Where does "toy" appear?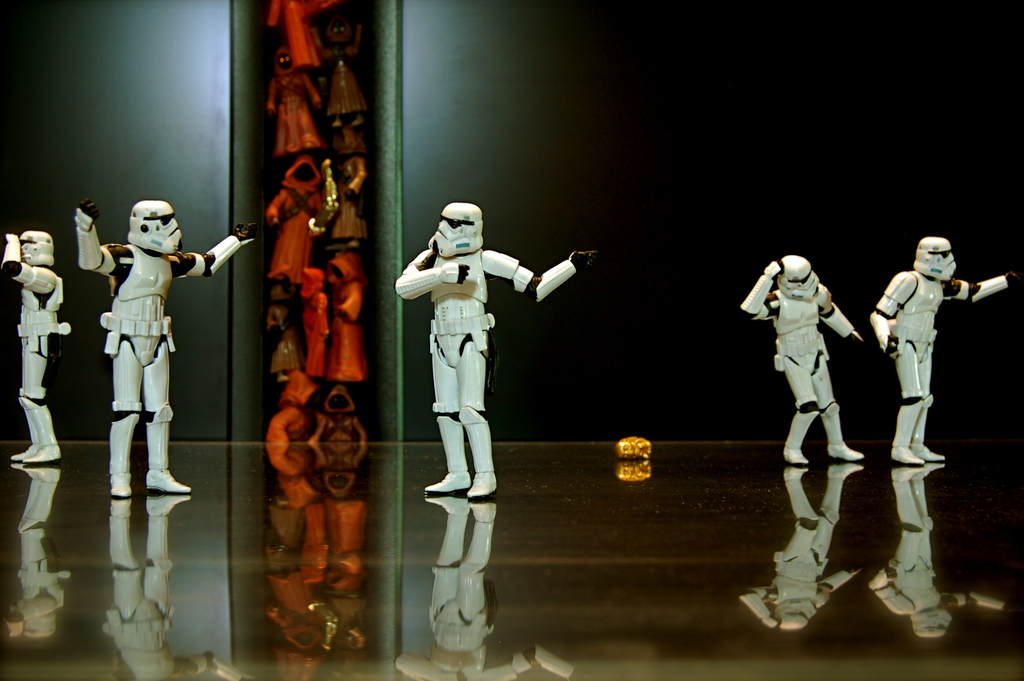
Appears at left=619, top=434, right=650, bottom=455.
